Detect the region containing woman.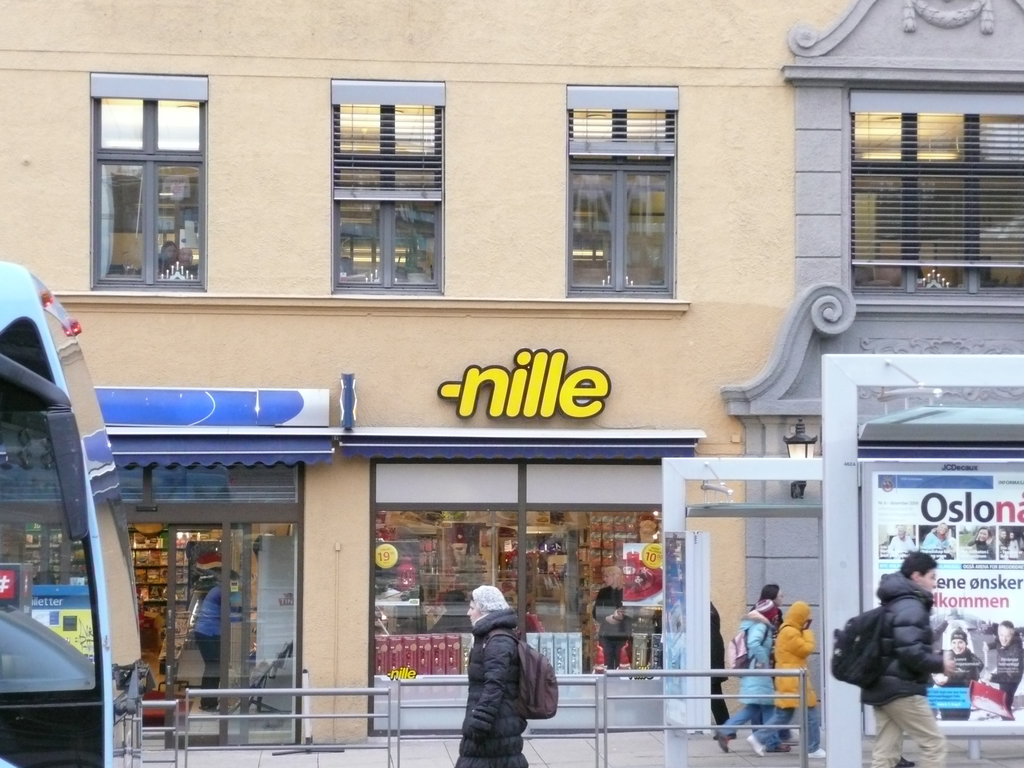
locate(743, 582, 789, 754).
